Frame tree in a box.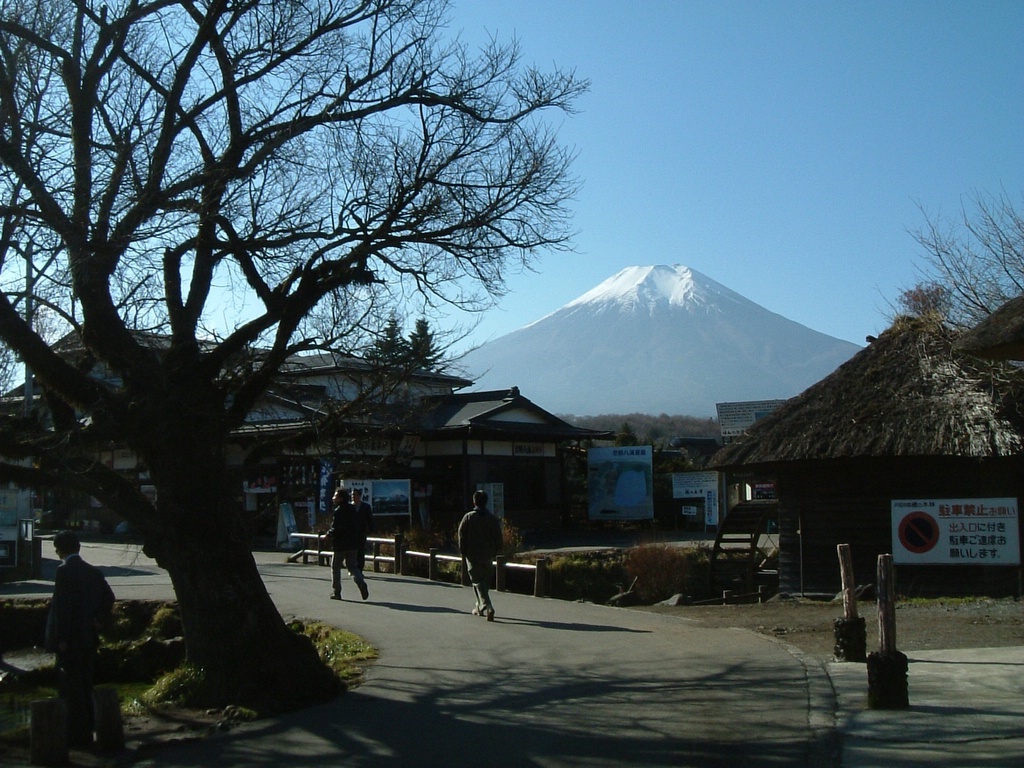
BBox(44, 13, 612, 643).
